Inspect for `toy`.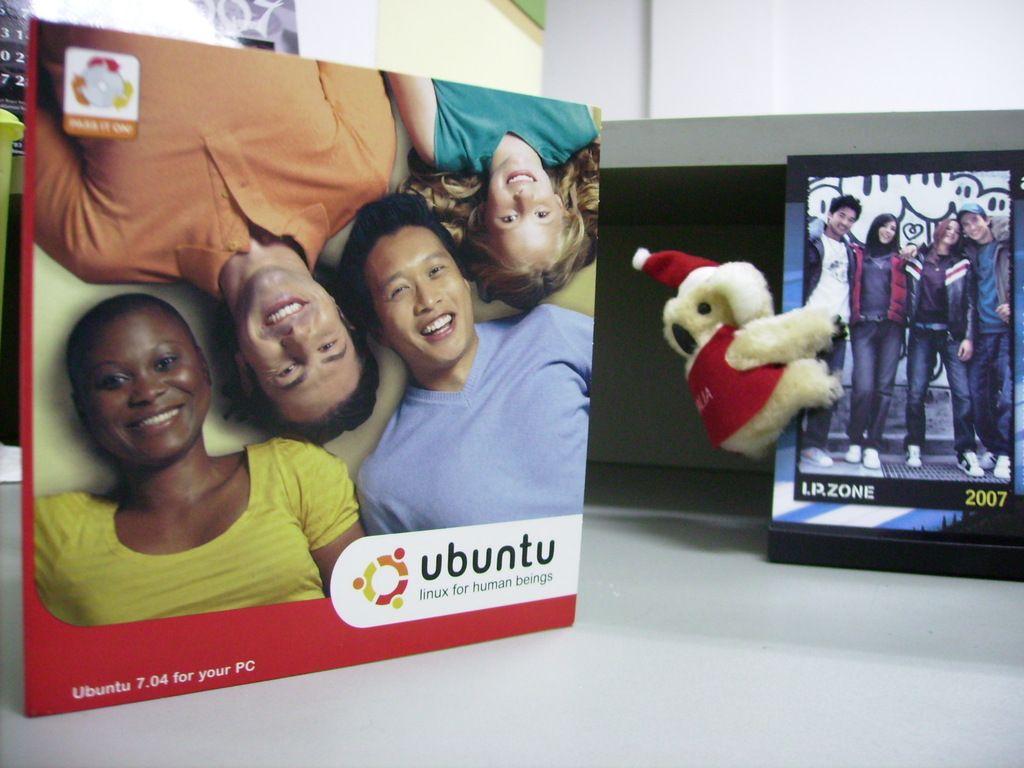
Inspection: bbox=[655, 238, 868, 479].
